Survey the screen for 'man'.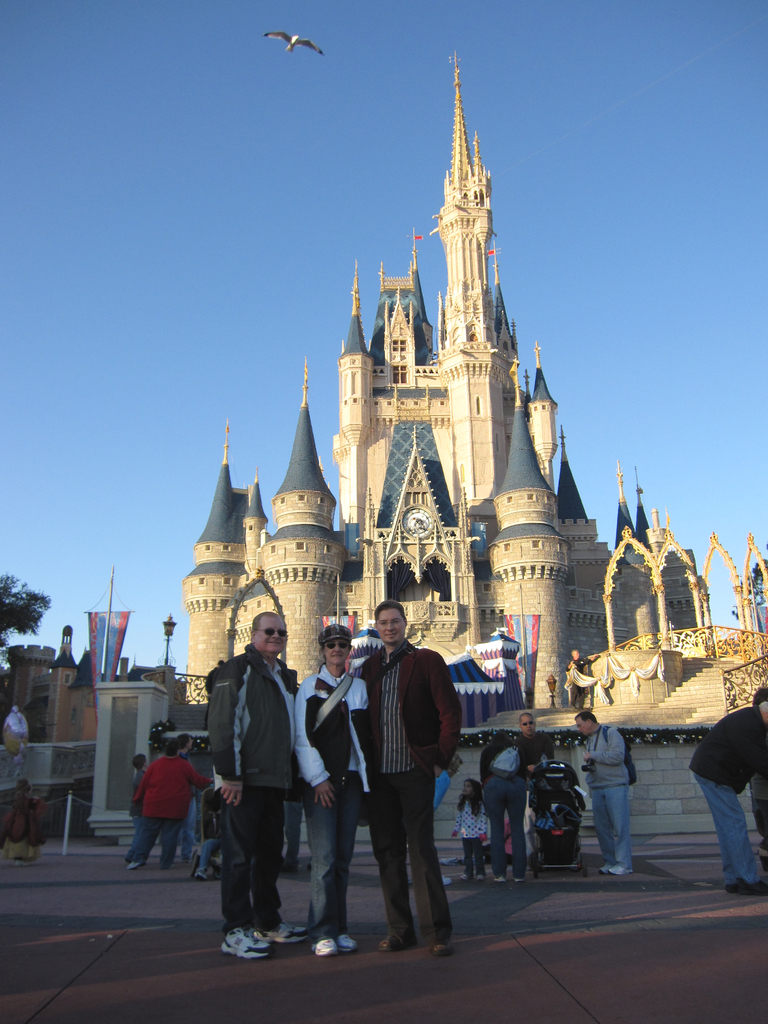
Survey found: 169, 731, 202, 870.
